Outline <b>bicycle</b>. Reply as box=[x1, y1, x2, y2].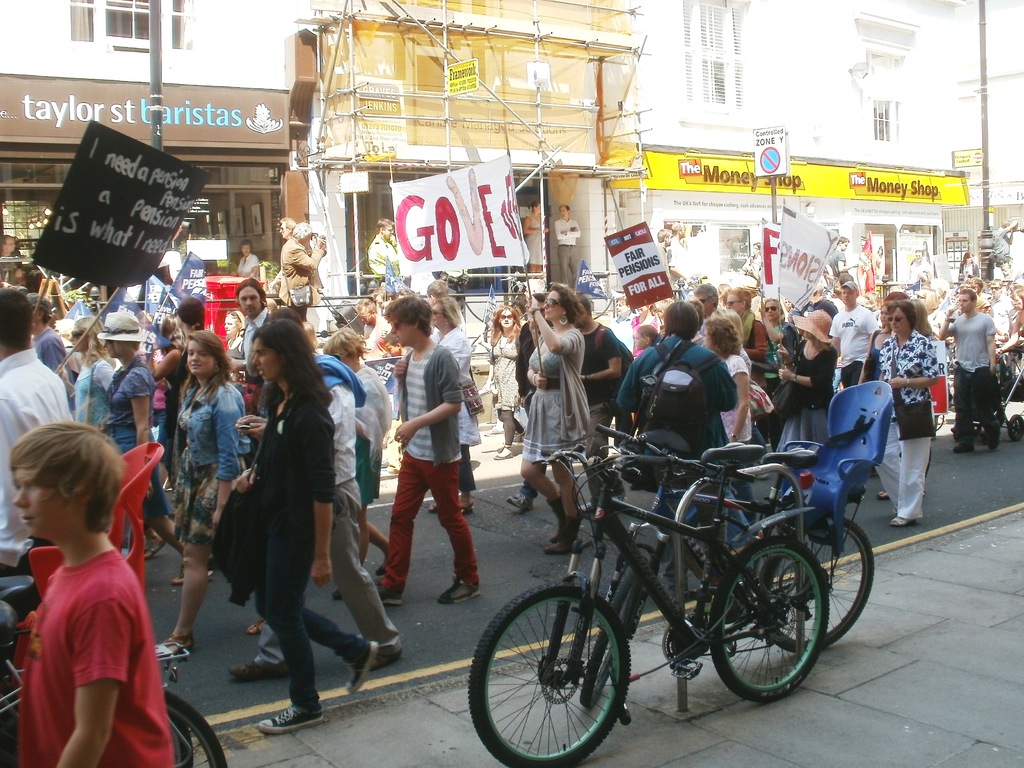
box=[468, 445, 835, 767].
